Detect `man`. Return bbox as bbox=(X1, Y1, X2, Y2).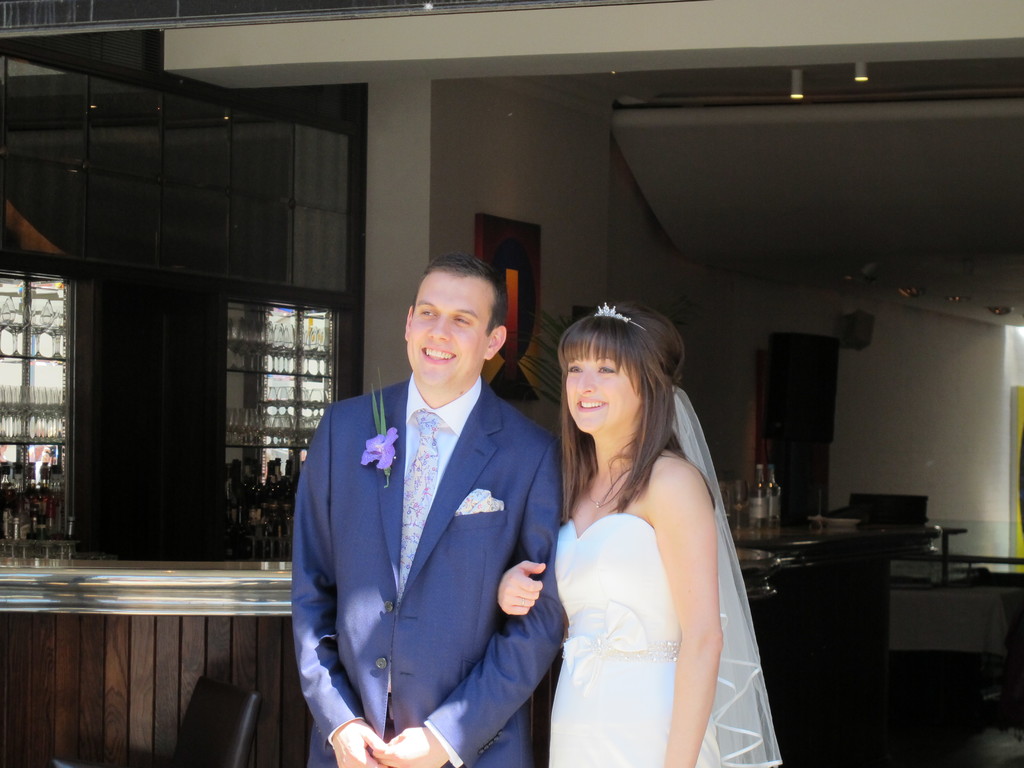
bbox=(285, 237, 561, 766).
